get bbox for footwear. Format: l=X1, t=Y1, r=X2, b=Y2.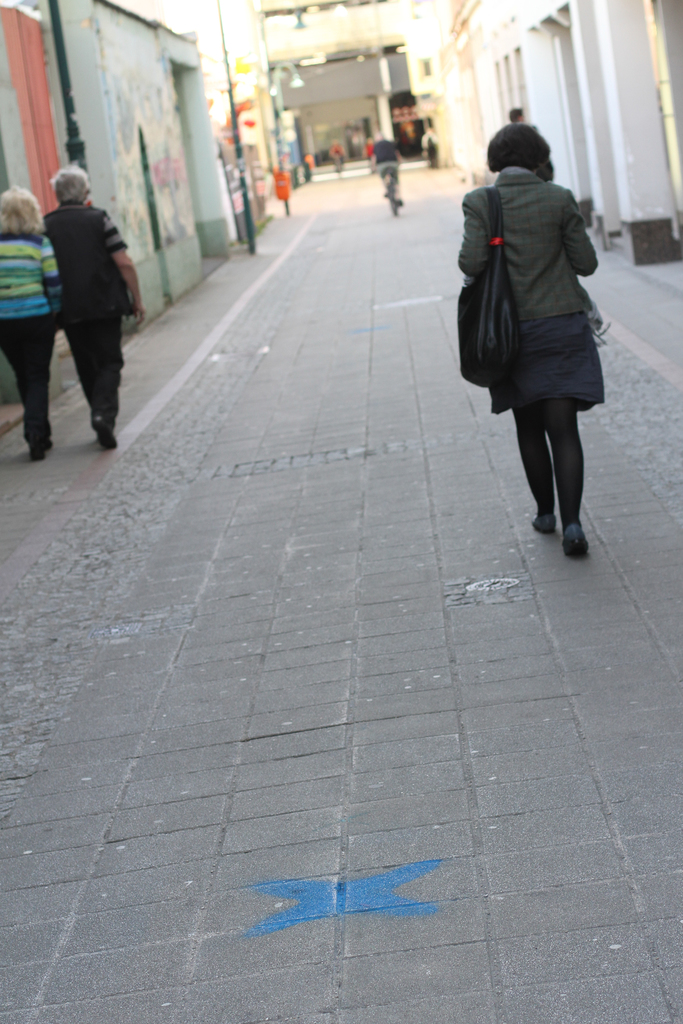
l=525, t=493, r=602, b=548.
